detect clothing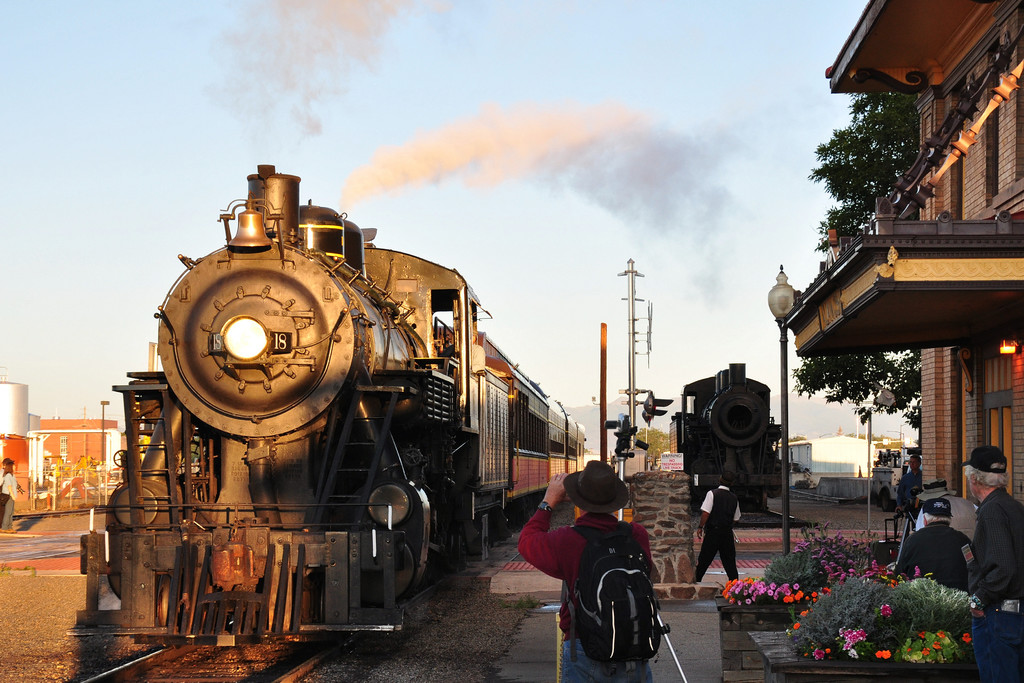
686, 486, 739, 583
